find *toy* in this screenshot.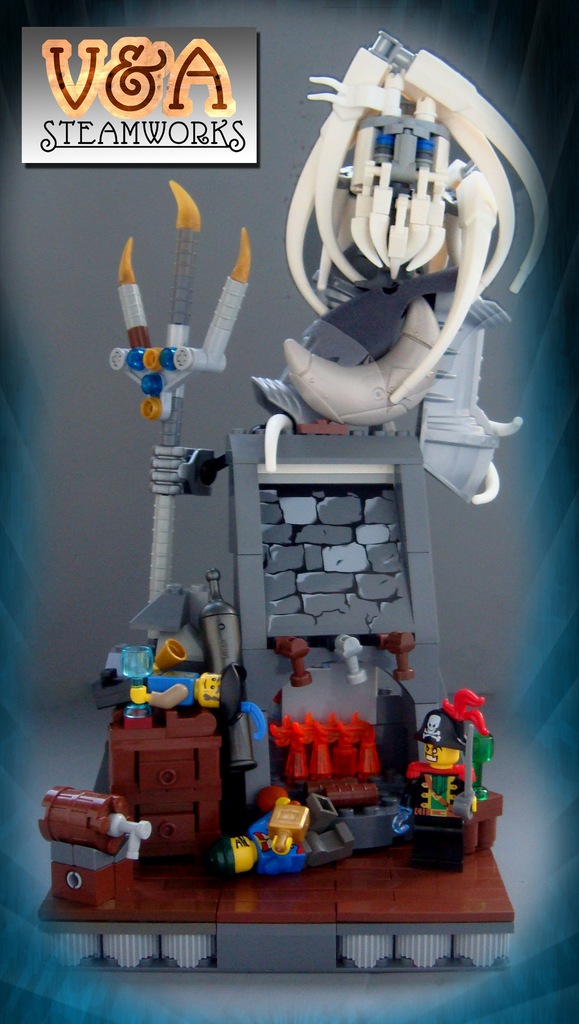
The bounding box for *toy* is 249, 29, 553, 518.
